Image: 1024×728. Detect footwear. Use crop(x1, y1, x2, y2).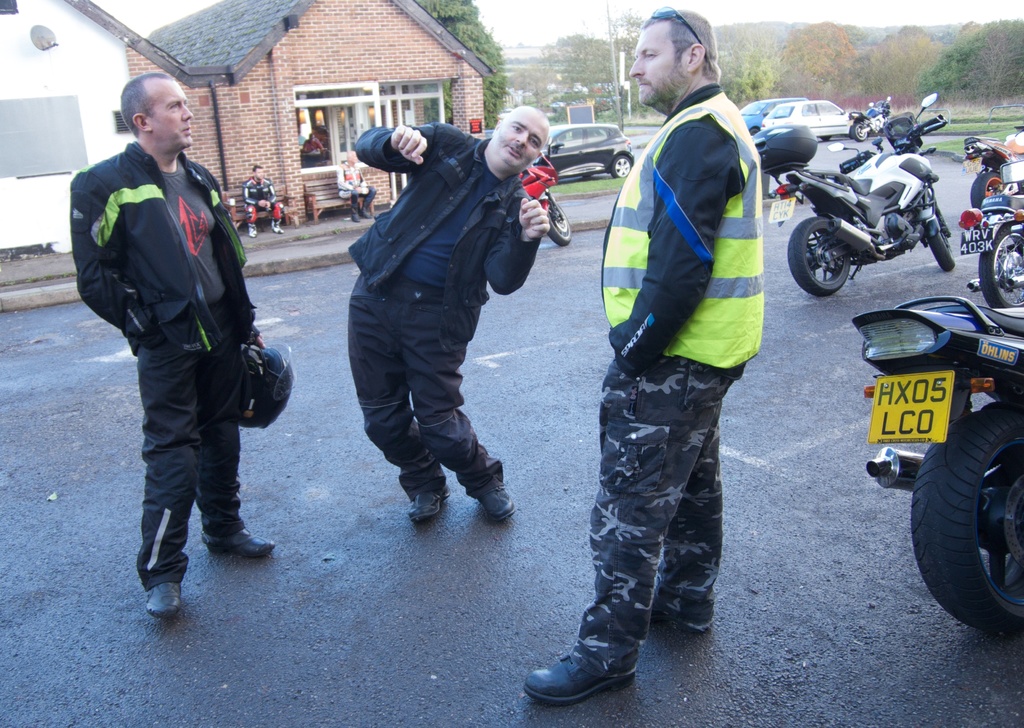
crop(244, 220, 260, 241).
